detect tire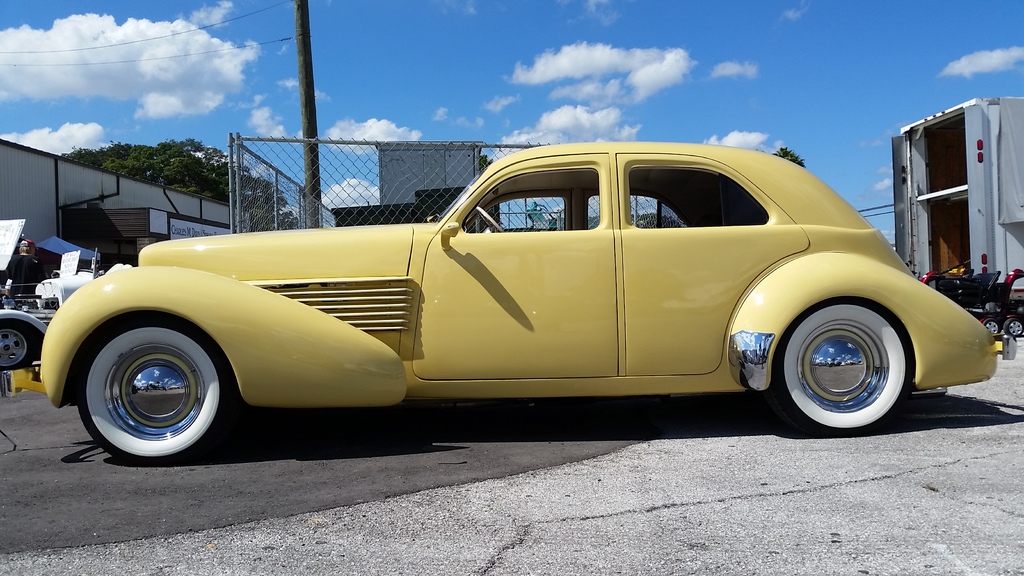
(1005, 313, 1023, 335)
